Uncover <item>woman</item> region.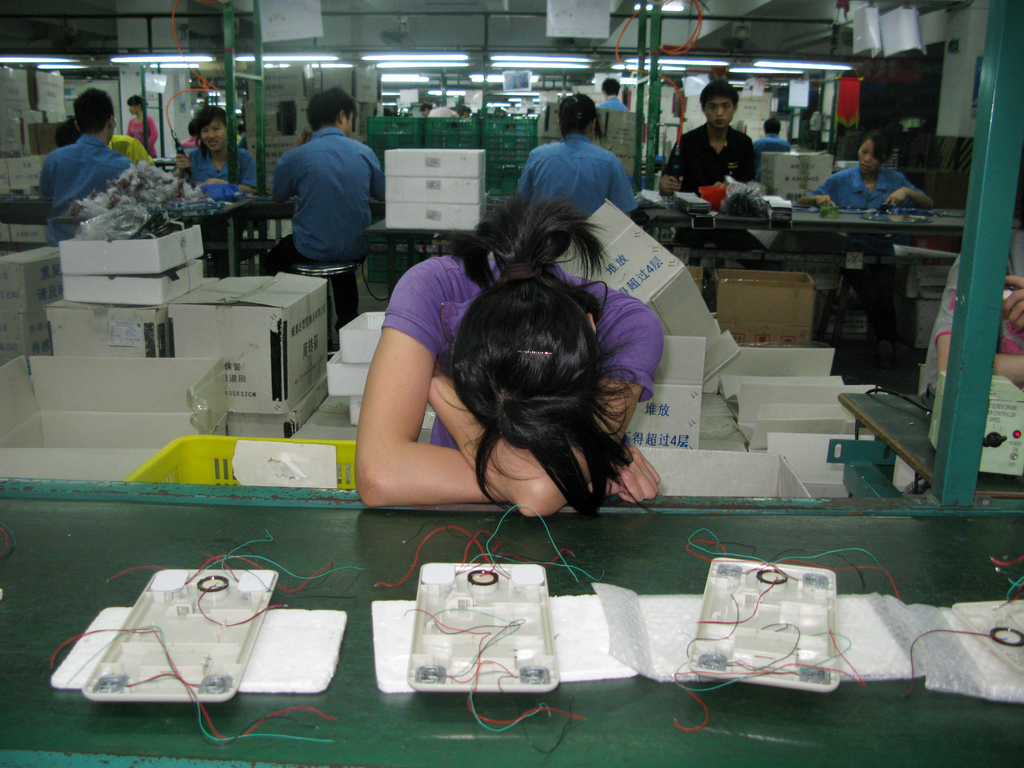
Uncovered: [365,214,660,554].
